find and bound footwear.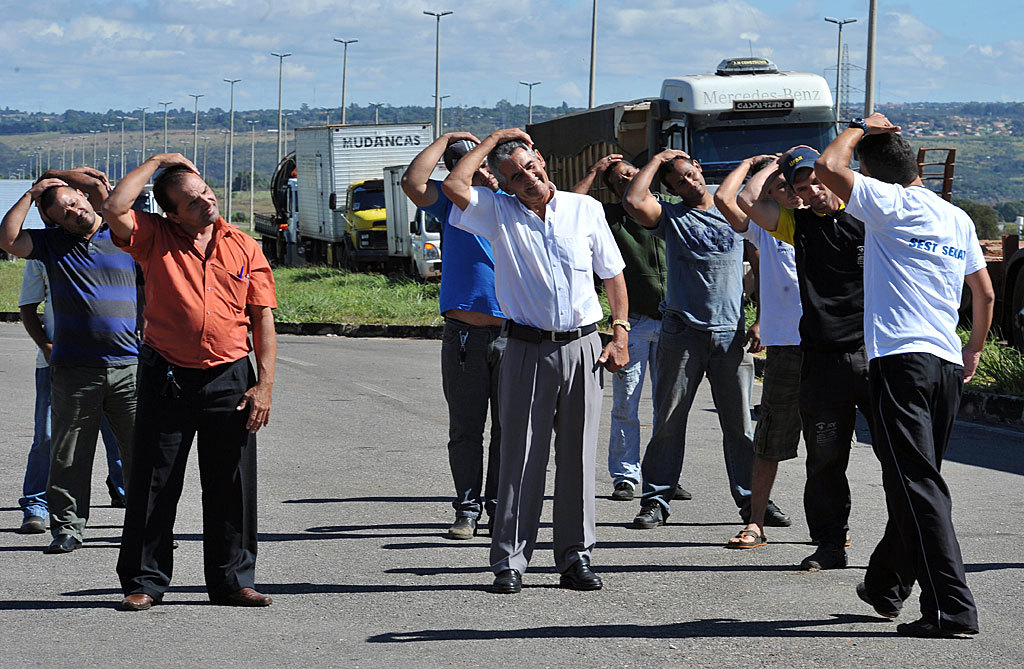
Bound: bbox=(557, 553, 602, 589).
